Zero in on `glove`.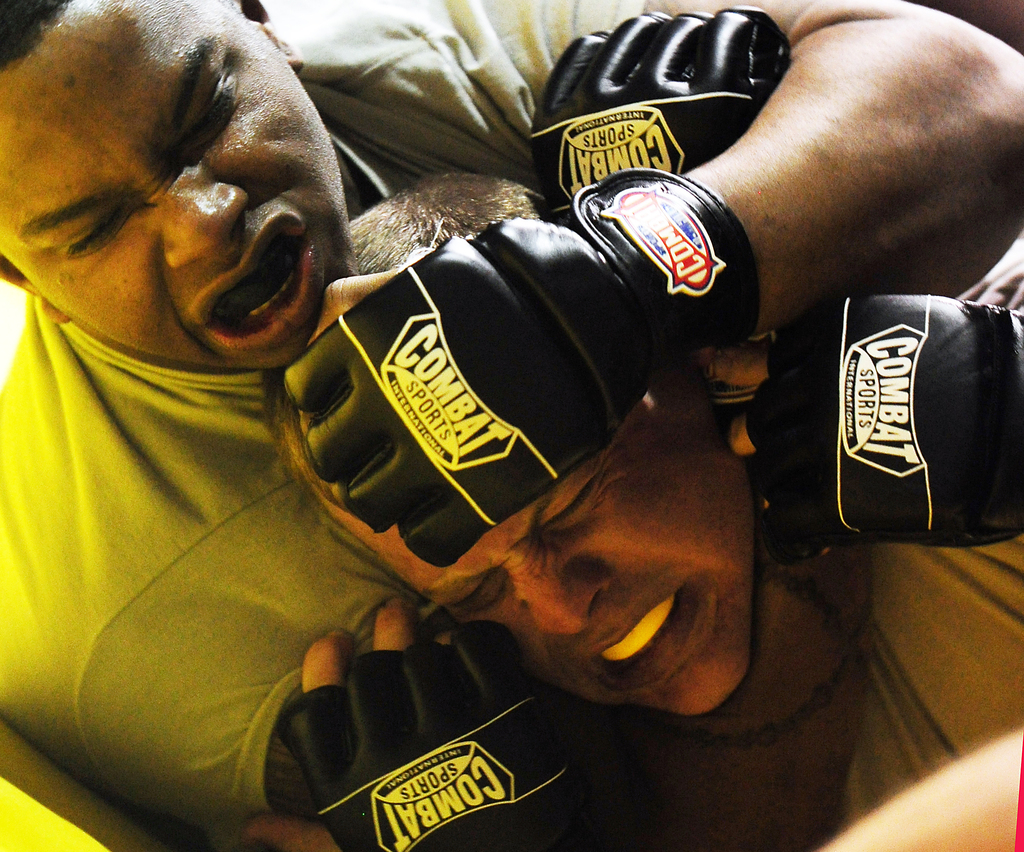
Zeroed in: [744, 287, 1021, 565].
